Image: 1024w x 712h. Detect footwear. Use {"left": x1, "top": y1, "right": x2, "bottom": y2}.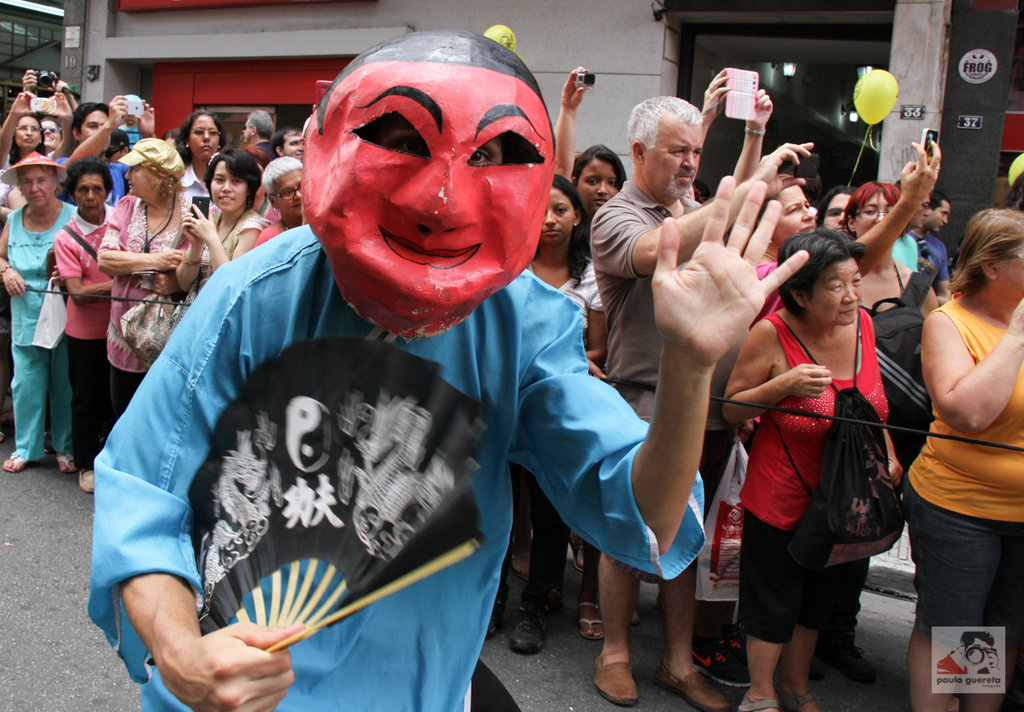
{"left": 592, "top": 654, "right": 639, "bottom": 707}.
